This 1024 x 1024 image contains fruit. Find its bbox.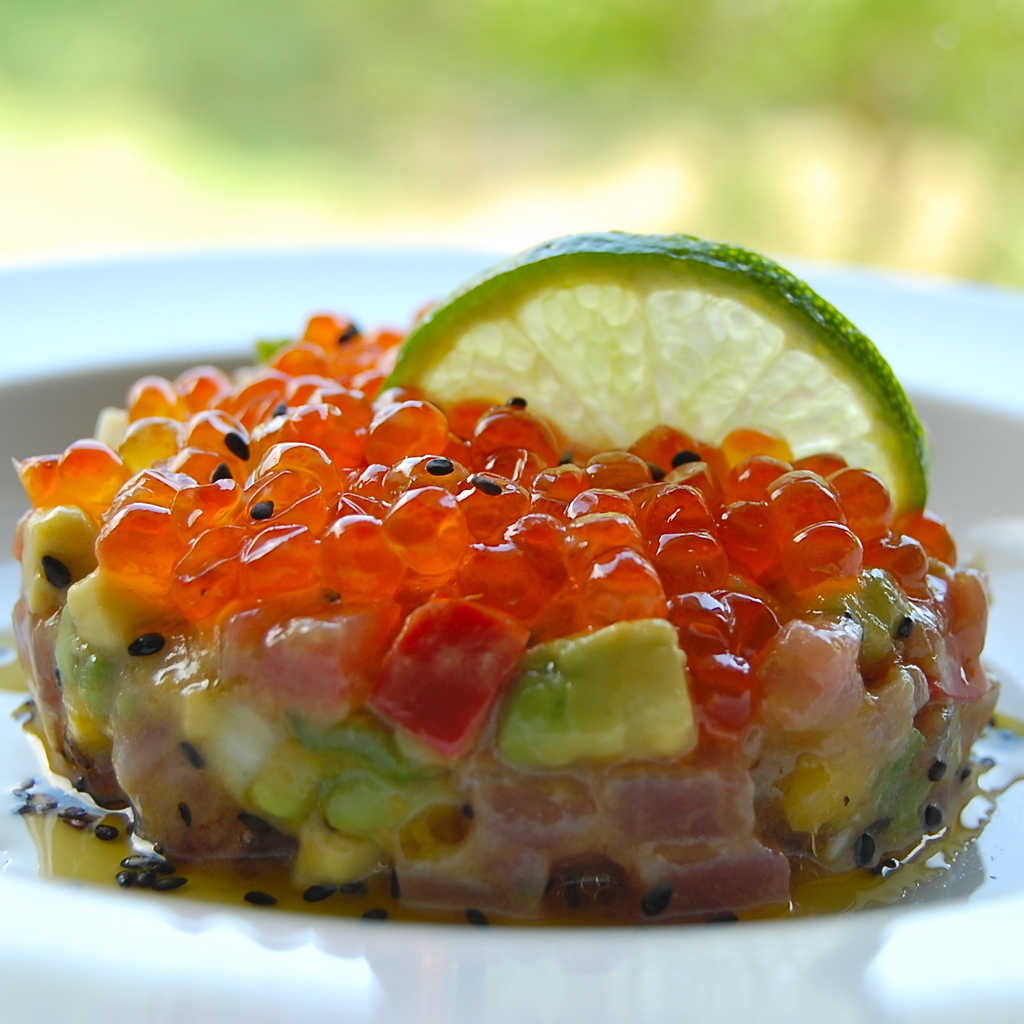
<box>404,241,896,521</box>.
